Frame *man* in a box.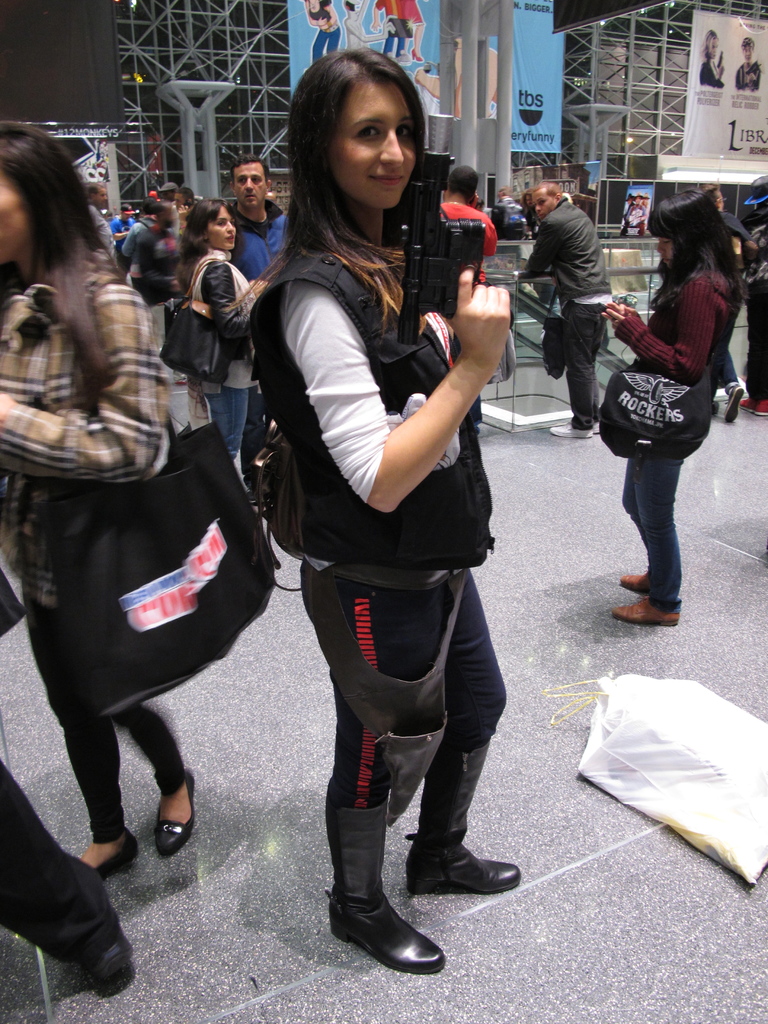
bbox(173, 188, 199, 234).
